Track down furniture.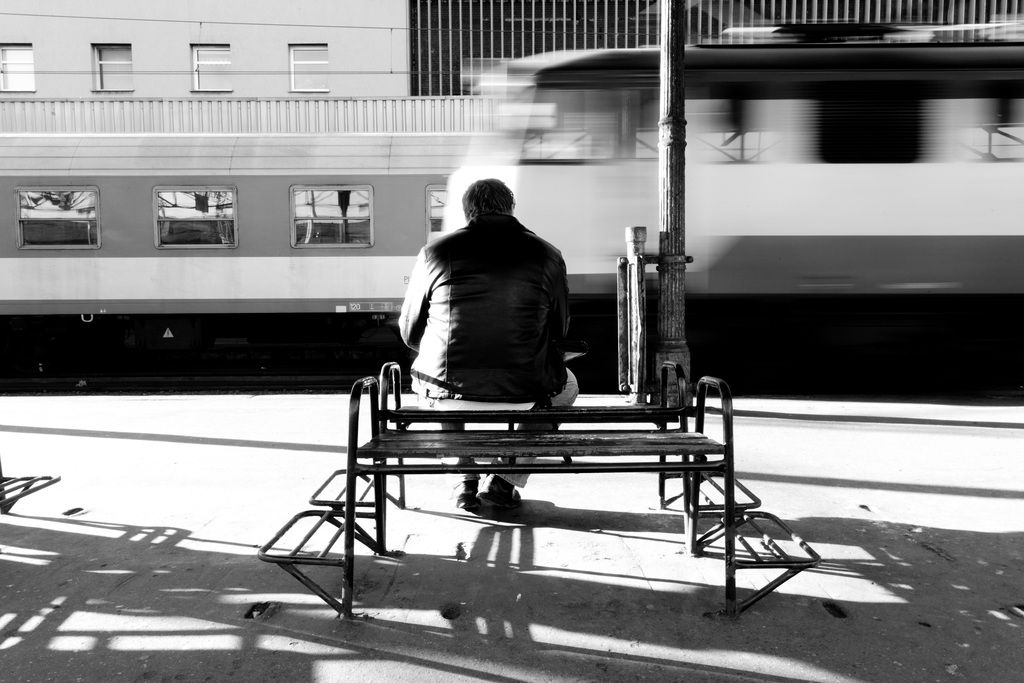
Tracked to 257,377,821,618.
